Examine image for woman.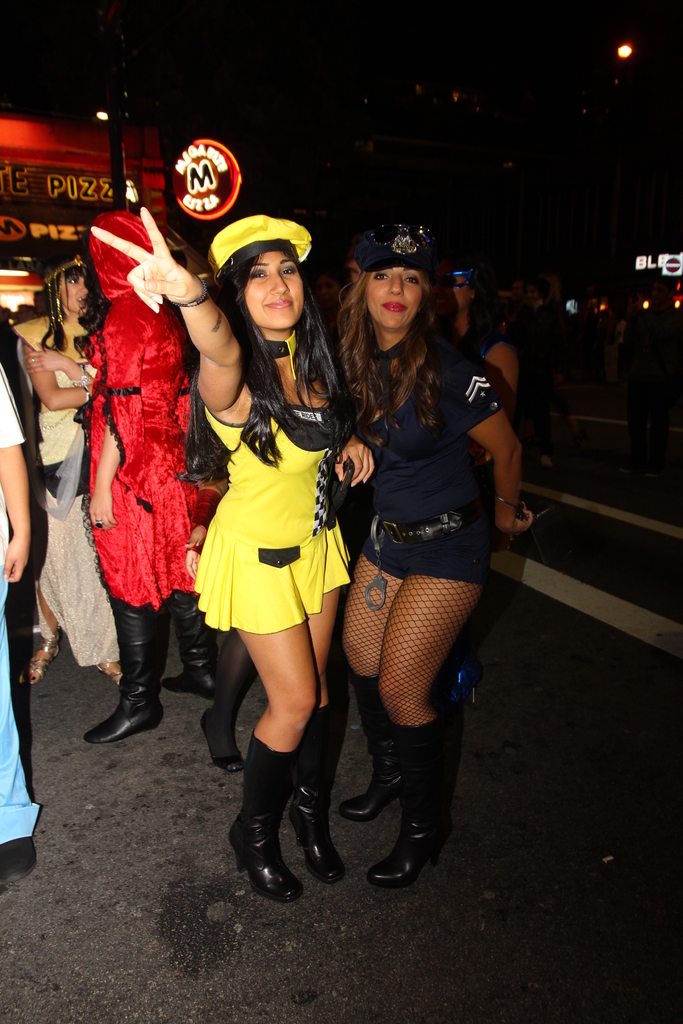
Examination result: (335, 220, 529, 885).
